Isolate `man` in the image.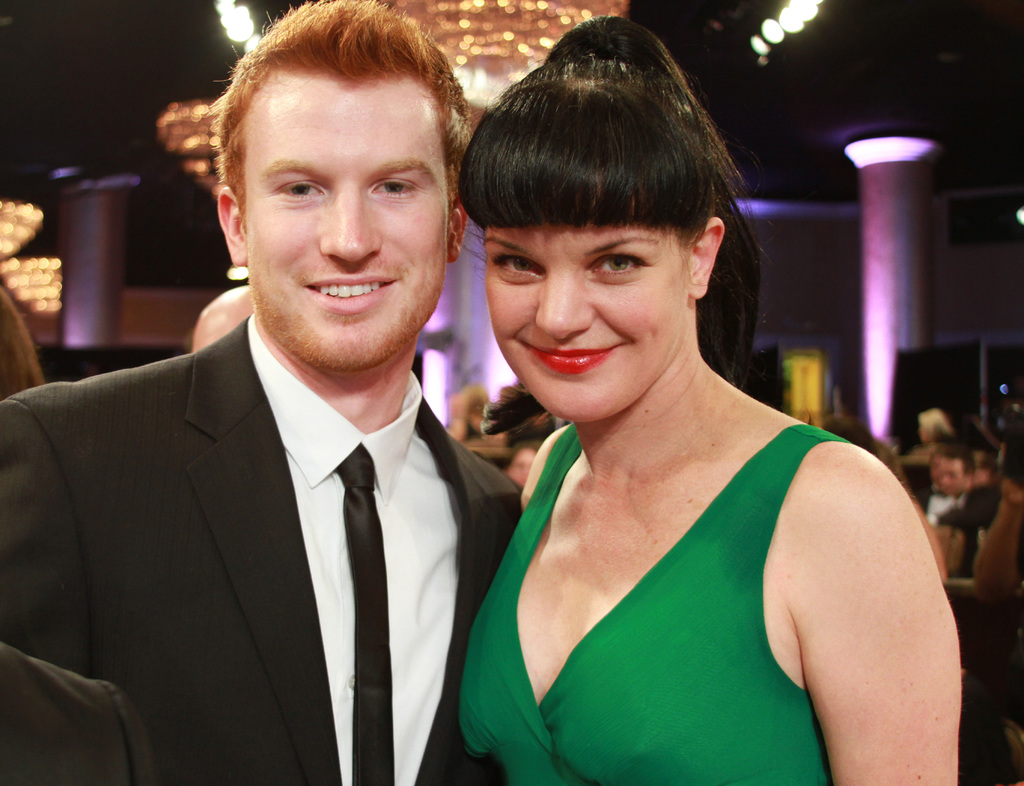
Isolated region: <bbox>922, 455, 981, 552</bbox>.
